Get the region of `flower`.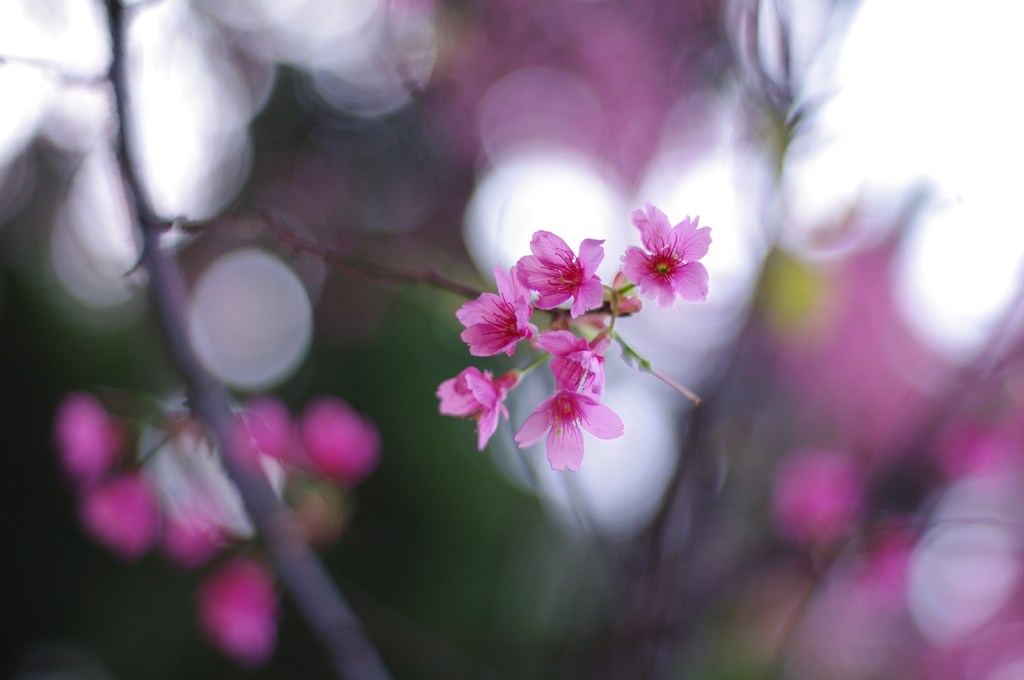
513/229/610/325.
